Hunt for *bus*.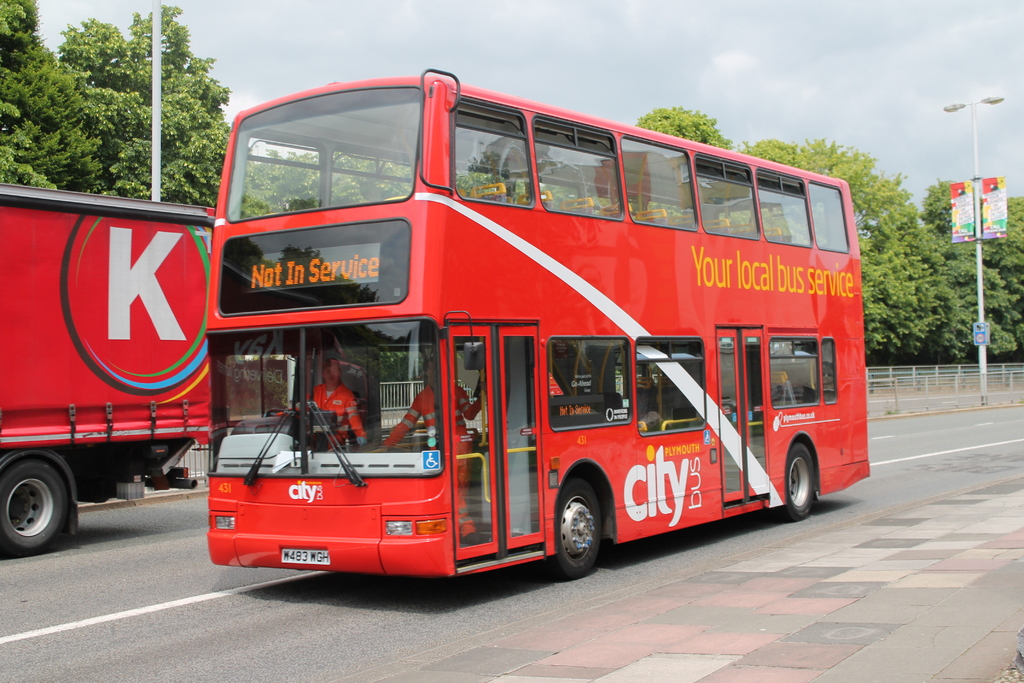
Hunted down at BBox(205, 56, 873, 573).
